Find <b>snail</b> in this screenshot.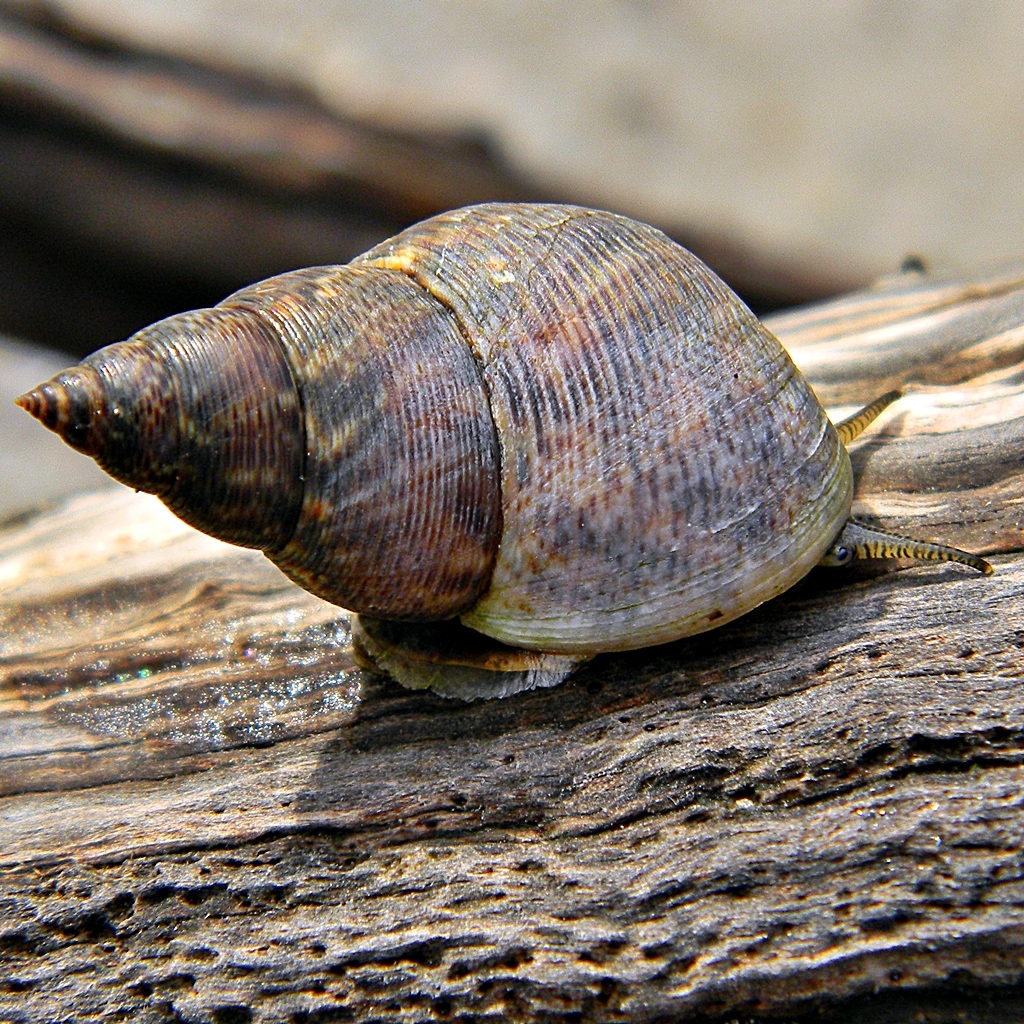
The bounding box for <b>snail</b> is Rect(17, 199, 990, 706).
